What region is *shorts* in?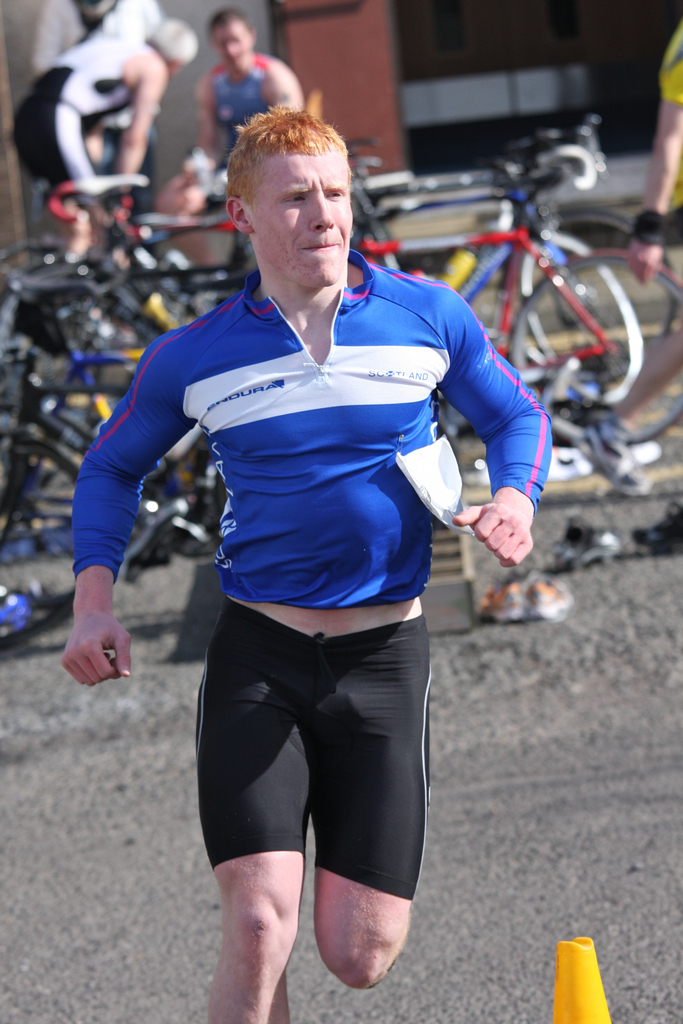
x1=658 y1=219 x2=682 y2=301.
